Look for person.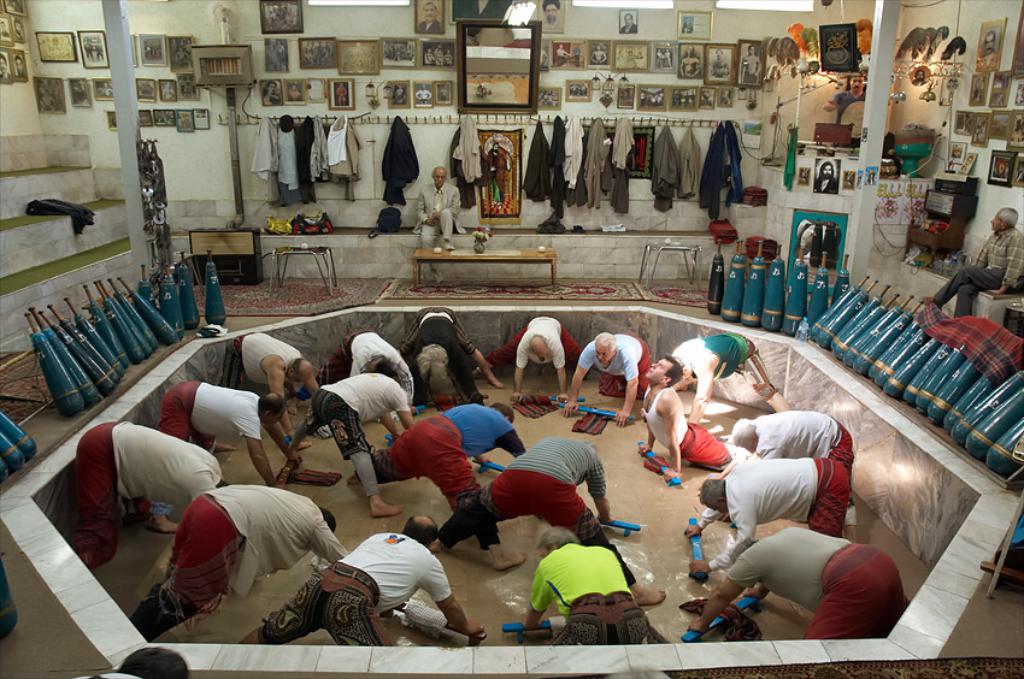
Found: <box>685,525,898,643</box>.
